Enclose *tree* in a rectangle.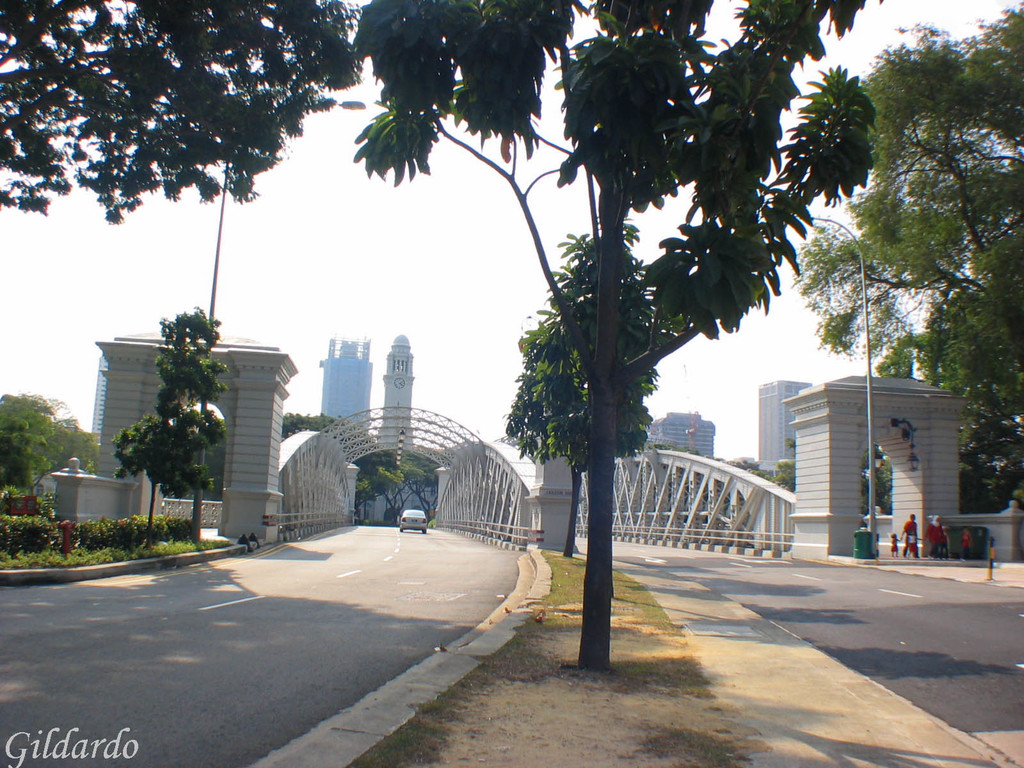
x1=351 y1=0 x2=876 y2=662.
